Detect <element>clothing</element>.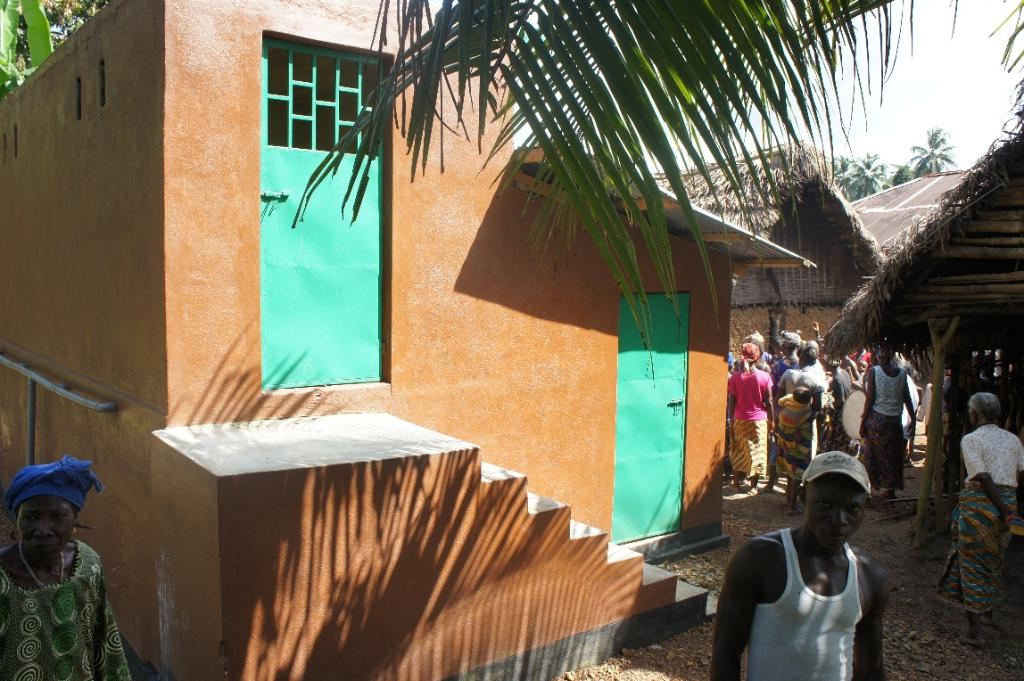
Detected at [863,360,910,493].
